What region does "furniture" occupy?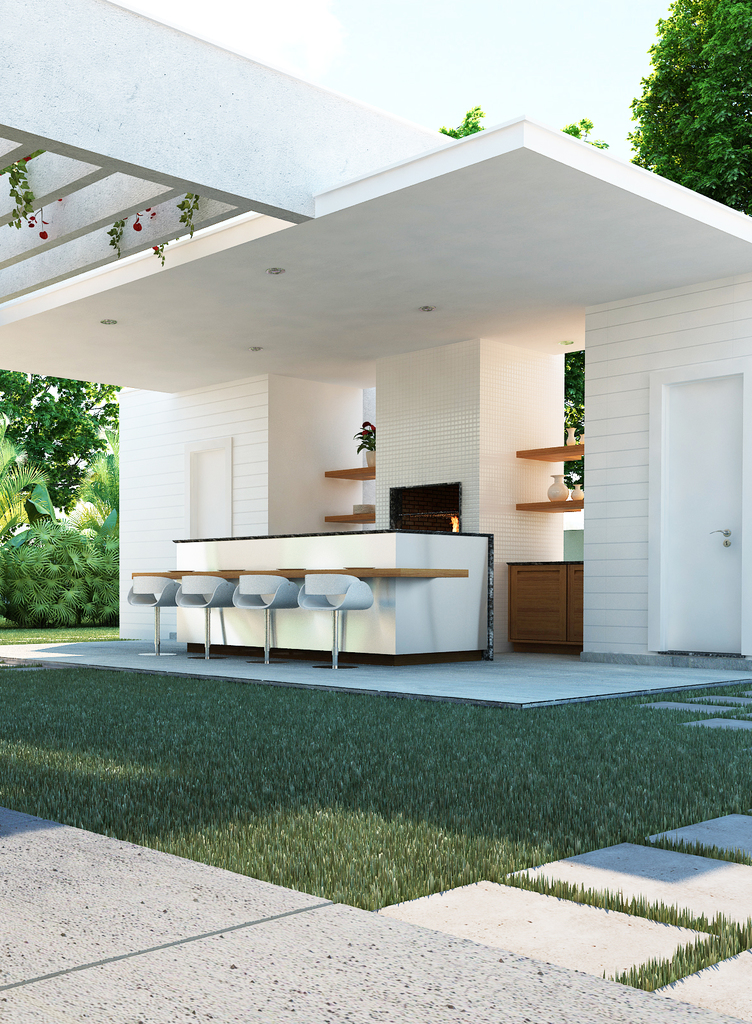
<box>290,563,379,669</box>.
